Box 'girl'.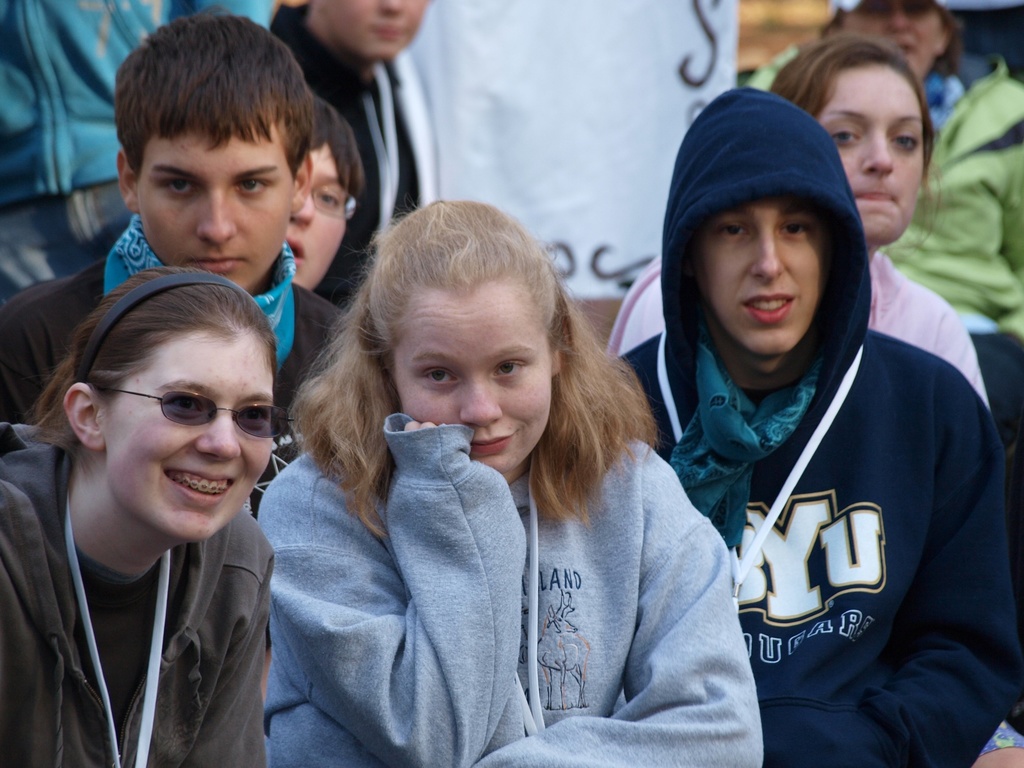
[x1=605, y1=41, x2=992, y2=421].
